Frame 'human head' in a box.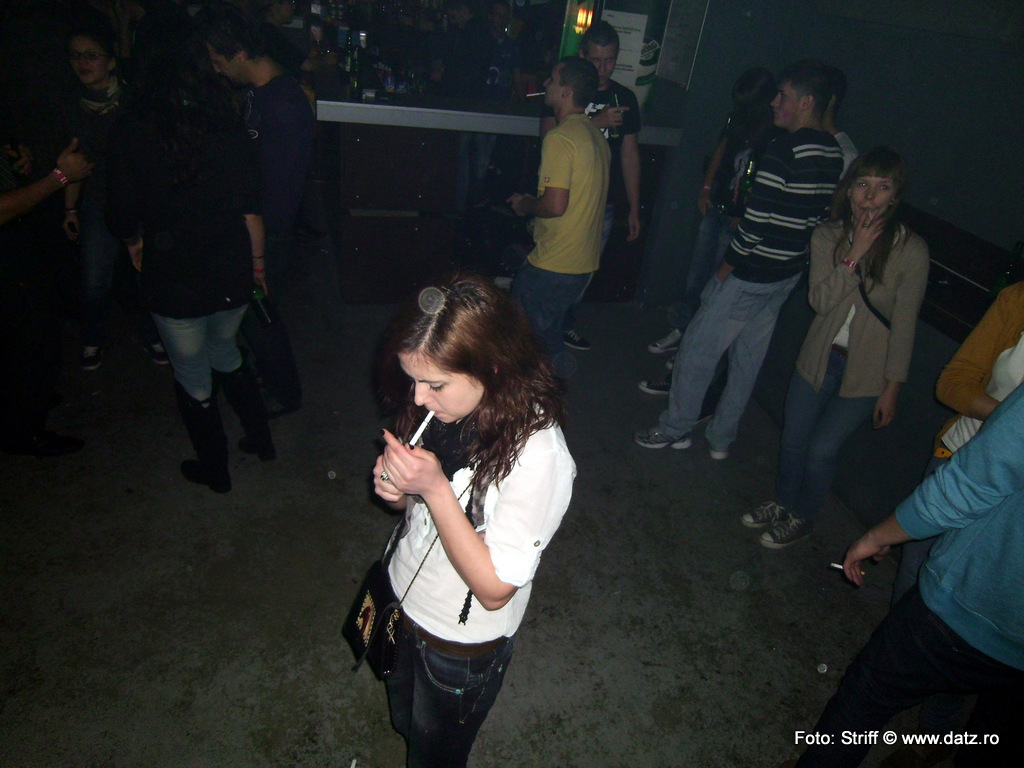
(768, 57, 842, 132).
